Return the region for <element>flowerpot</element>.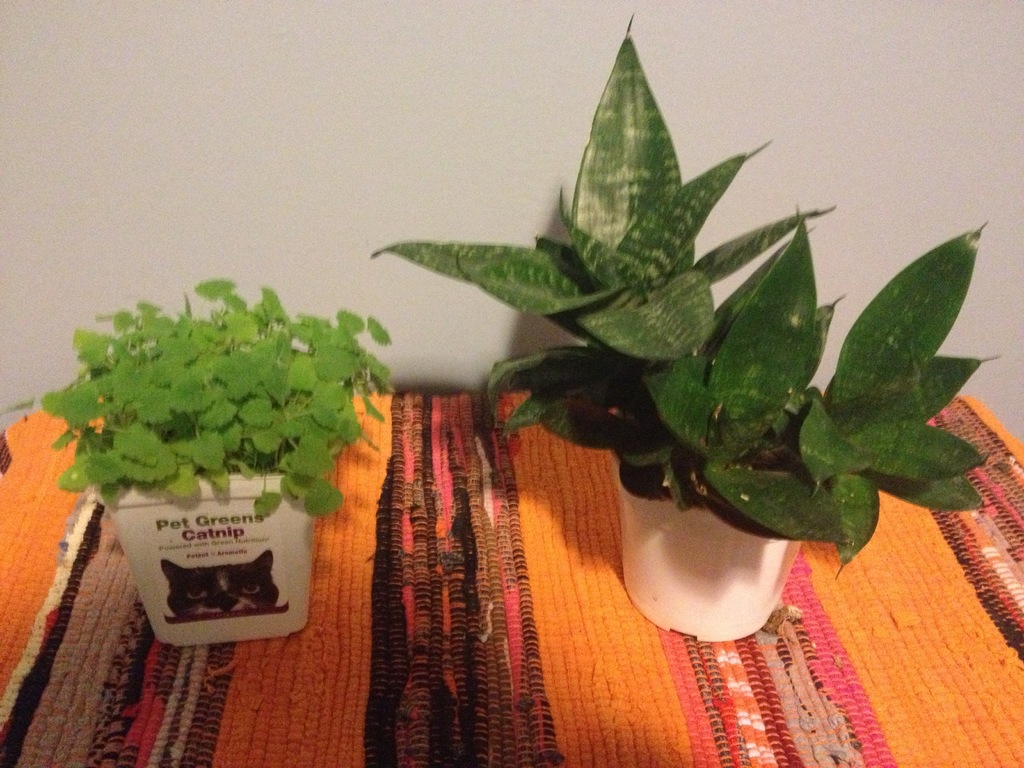
(91, 474, 318, 650).
